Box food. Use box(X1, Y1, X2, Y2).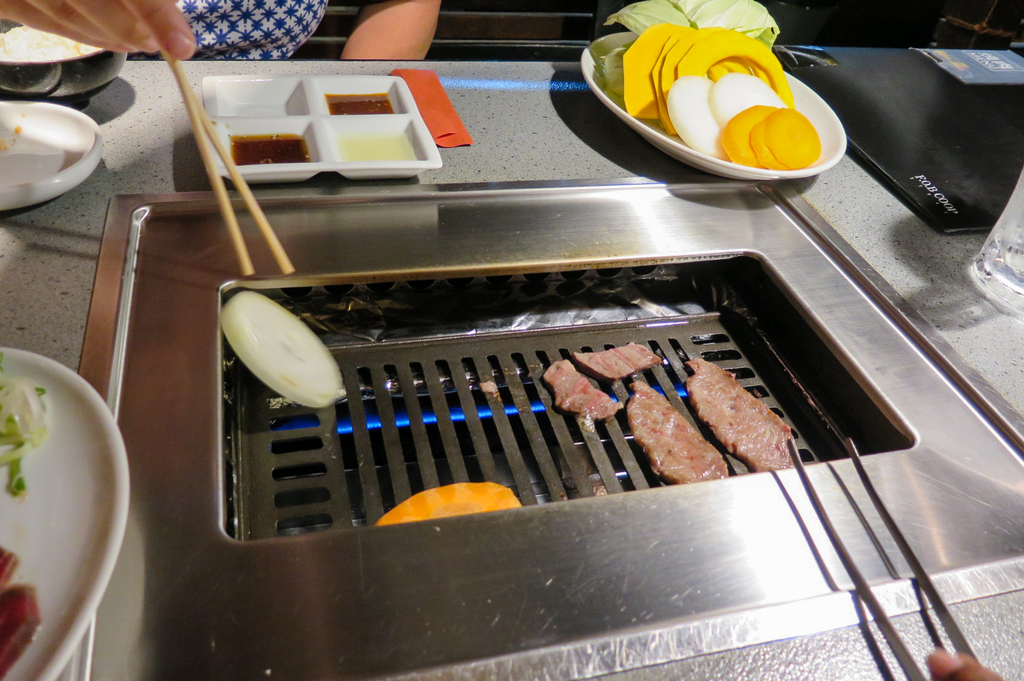
box(338, 132, 415, 161).
